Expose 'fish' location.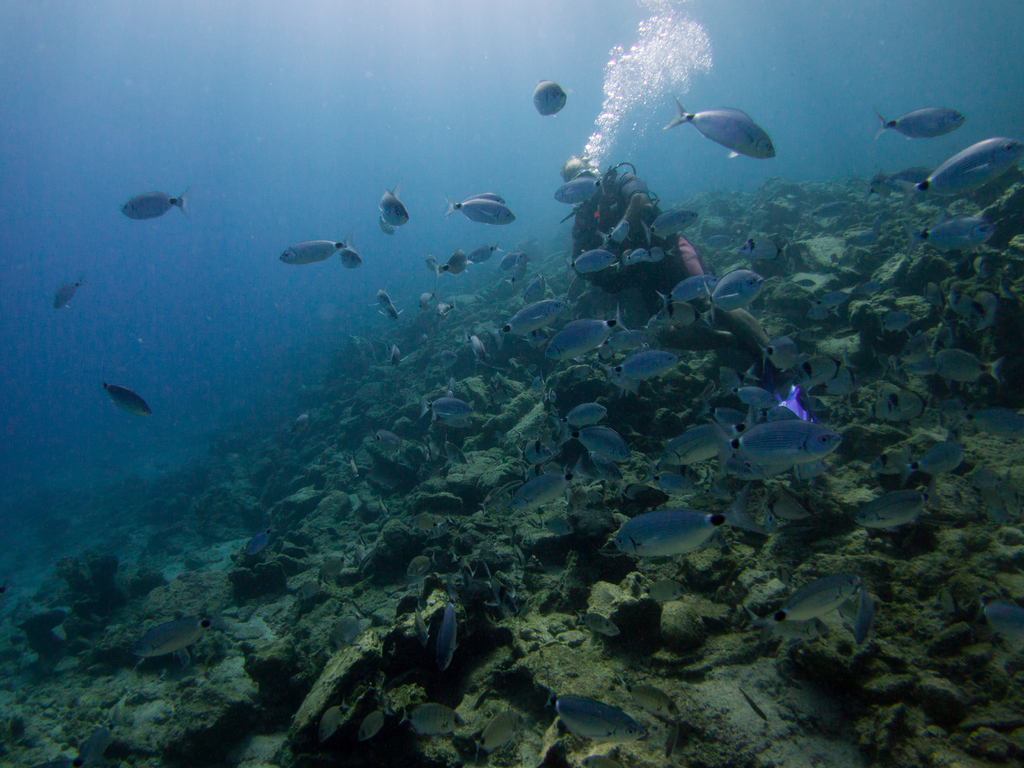
Exposed at left=533, top=81, right=568, bottom=117.
